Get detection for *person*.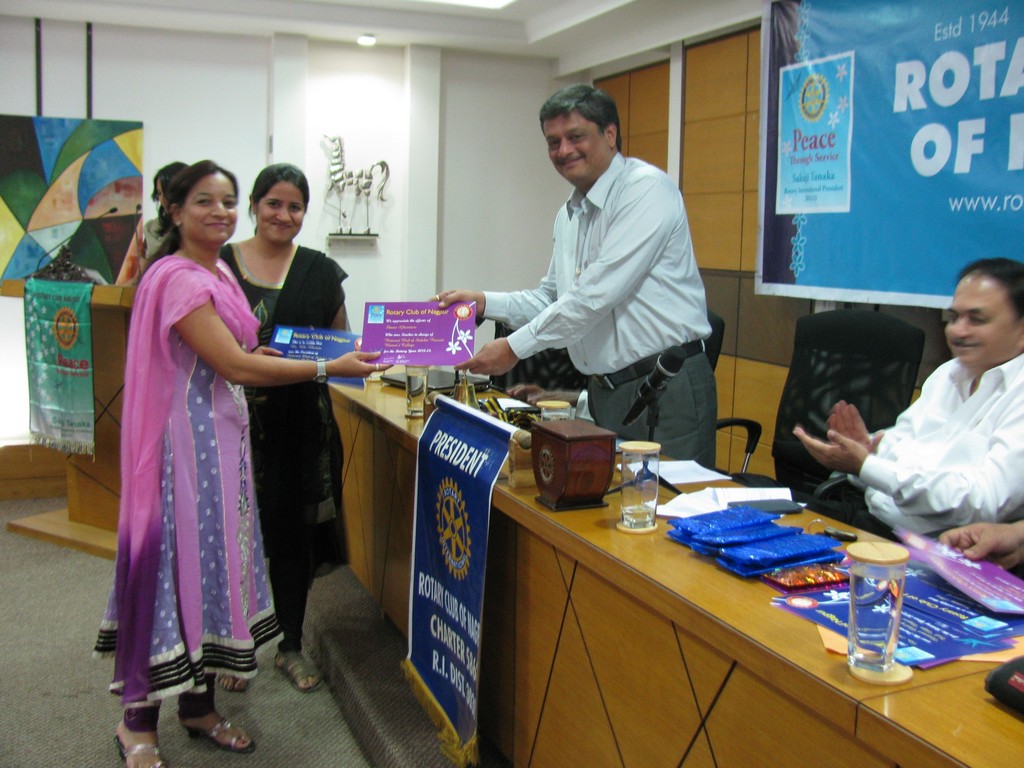
Detection: 95:158:396:767.
